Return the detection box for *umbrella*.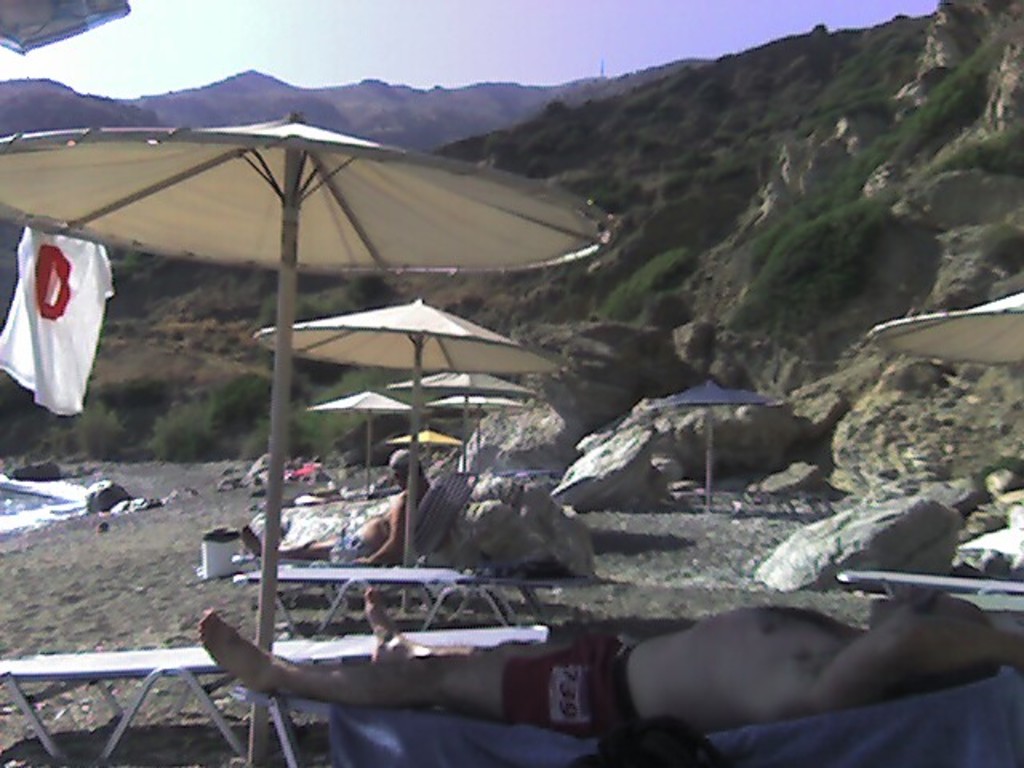
locate(397, 429, 462, 478).
